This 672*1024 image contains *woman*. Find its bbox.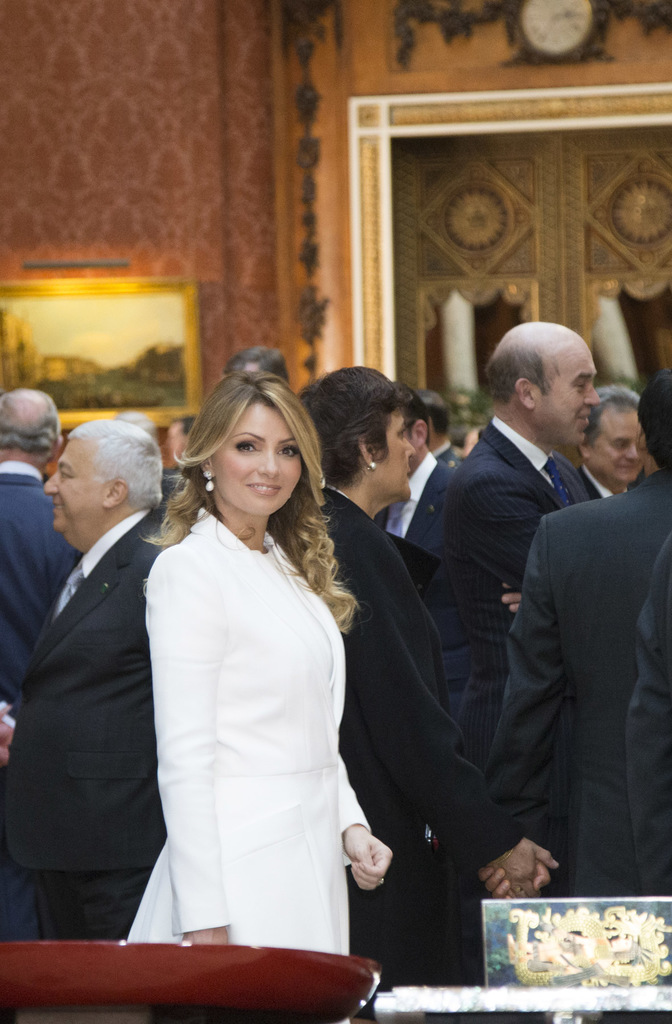
region(290, 364, 561, 993).
